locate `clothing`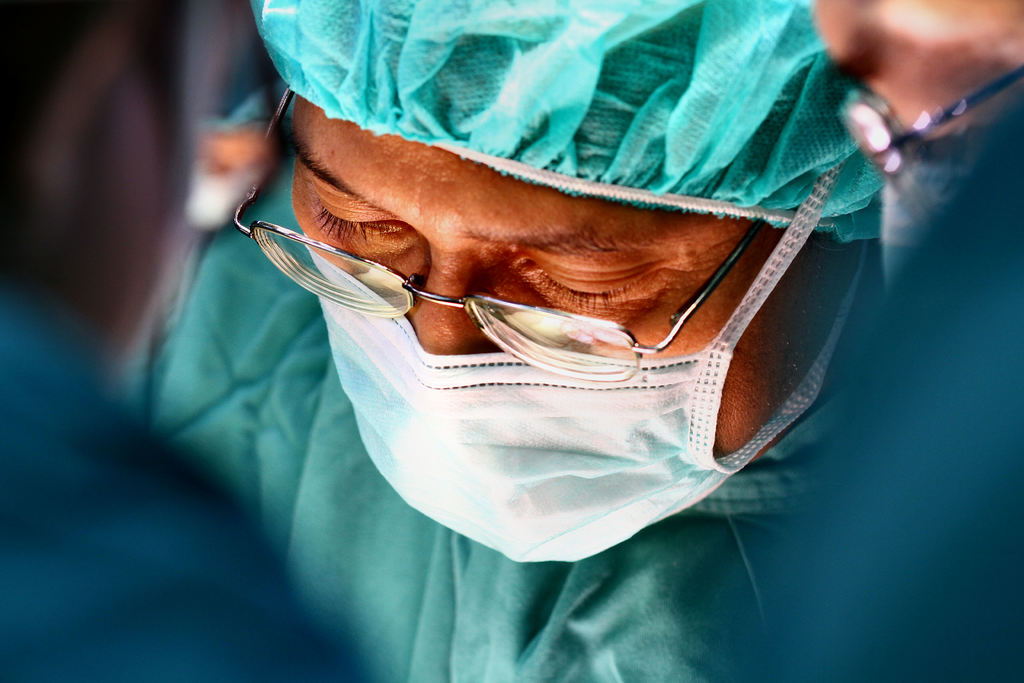
locate(145, 0, 895, 682)
